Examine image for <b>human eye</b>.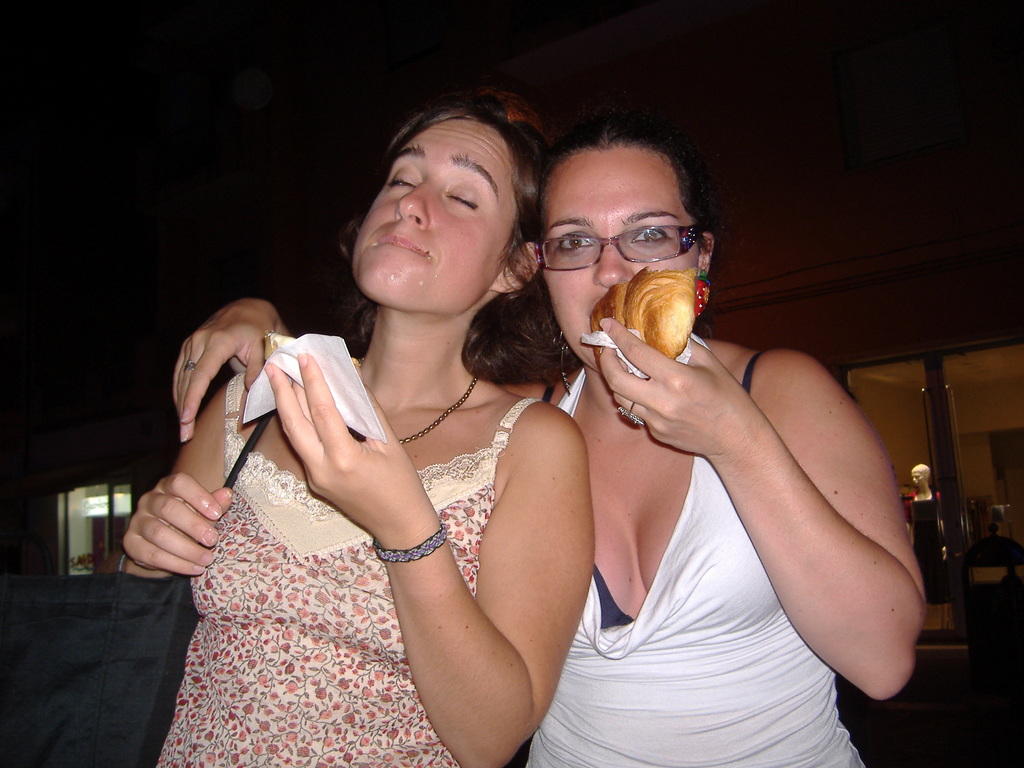
Examination result: 386, 168, 420, 196.
